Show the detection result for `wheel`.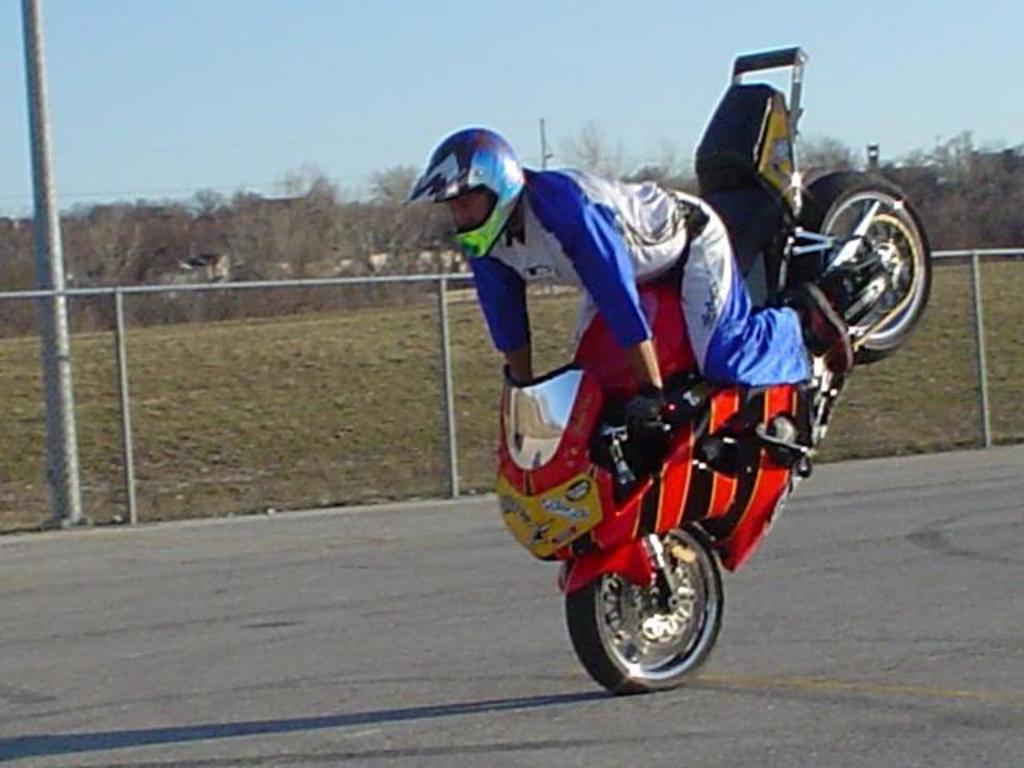
<bbox>562, 522, 725, 696</bbox>.
